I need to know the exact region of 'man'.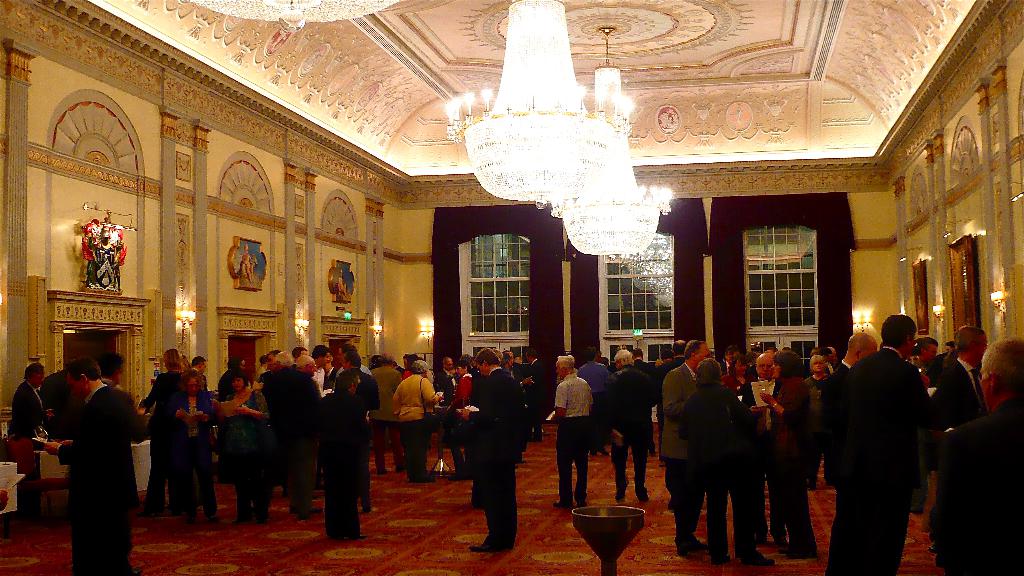
Region: bbox=[9, 364, 52, 459].
